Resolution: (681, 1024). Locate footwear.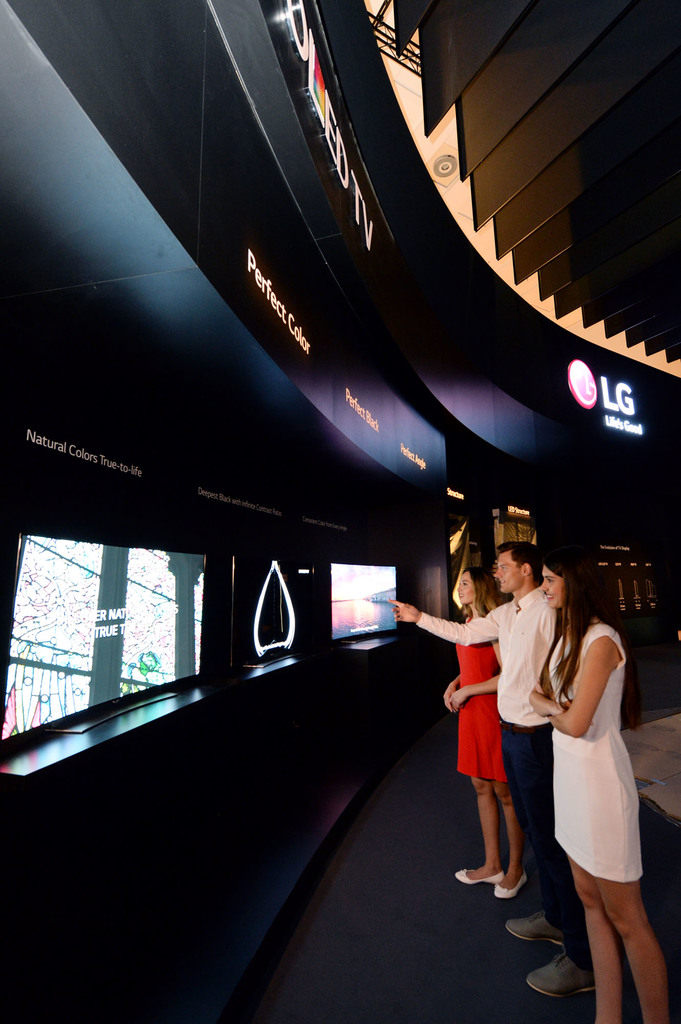
<bbox>503, 897, 572, 951</bbox>.
